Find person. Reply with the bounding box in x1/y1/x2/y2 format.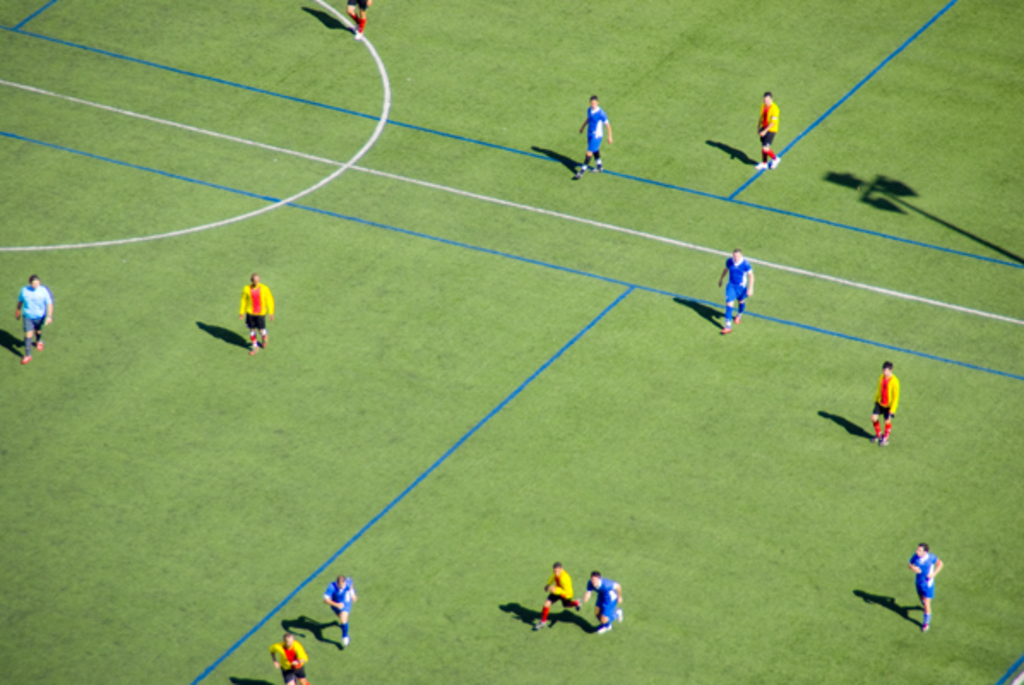
319/572/358/651.
